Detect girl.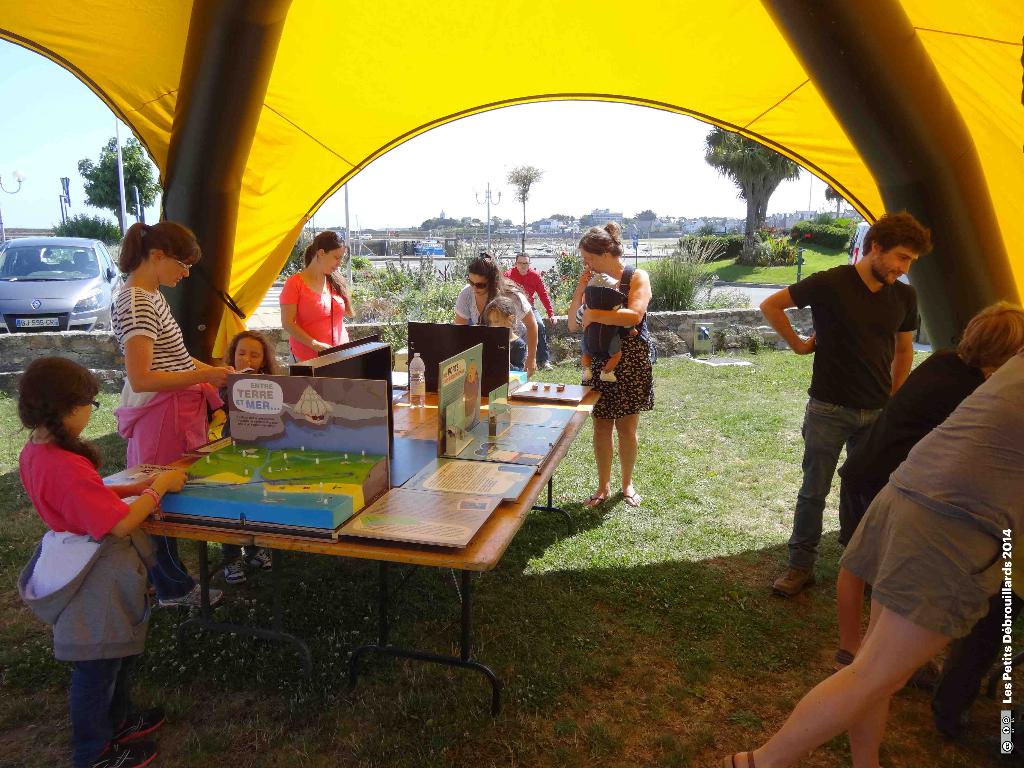
Detected at (5, 356, 188, 767).
